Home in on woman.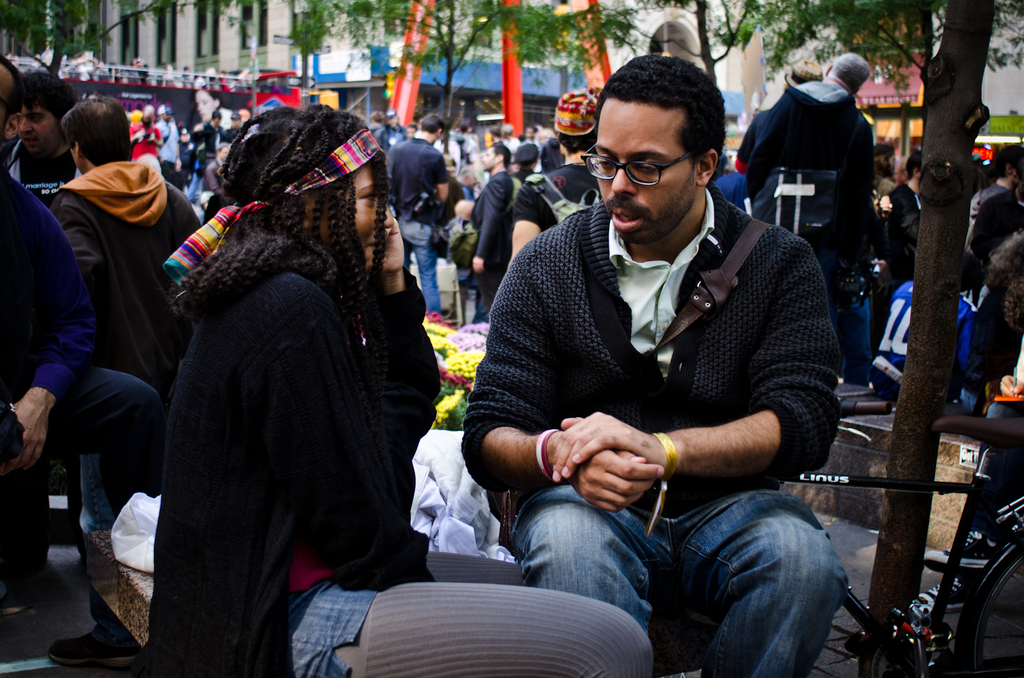
Homed in at {"x1": 144, "y1": 103, "x2": 650, "y2": 671}.
